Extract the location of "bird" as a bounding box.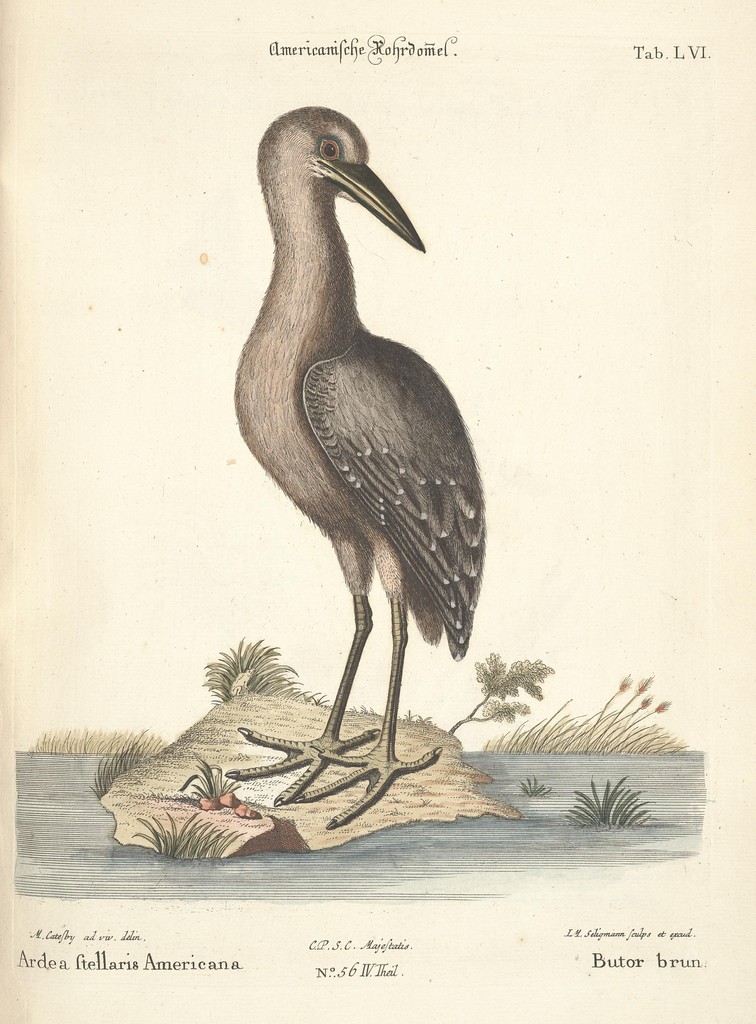
region(218, 101, 500, 771).
